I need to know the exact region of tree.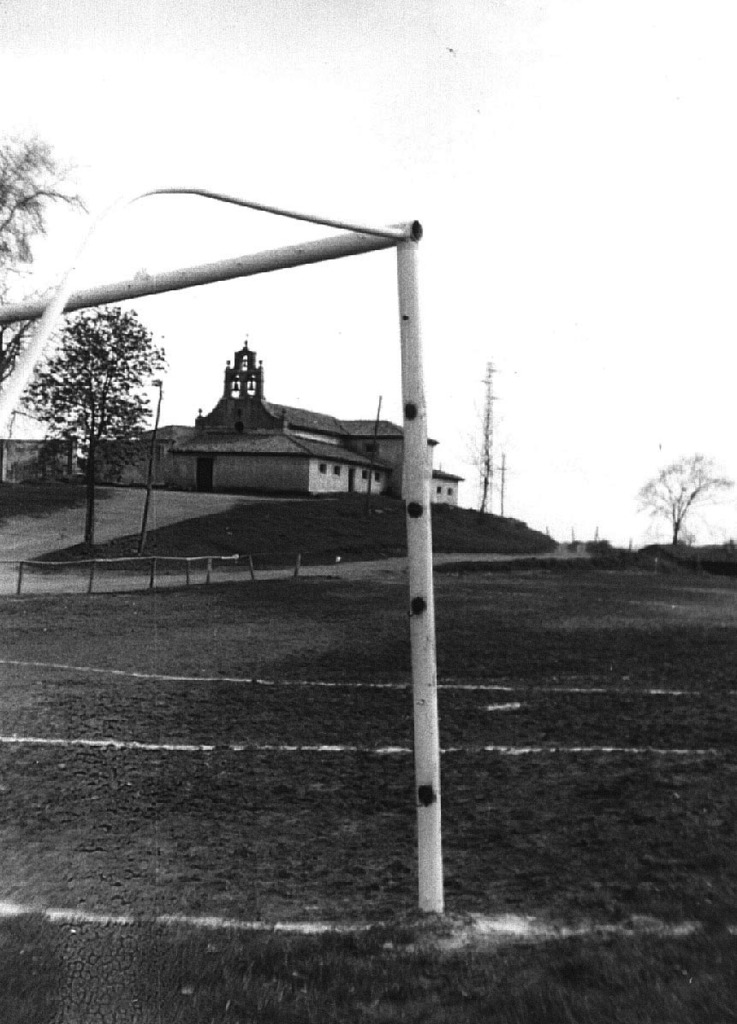
Region: box=[642, 445, 722, 544].
